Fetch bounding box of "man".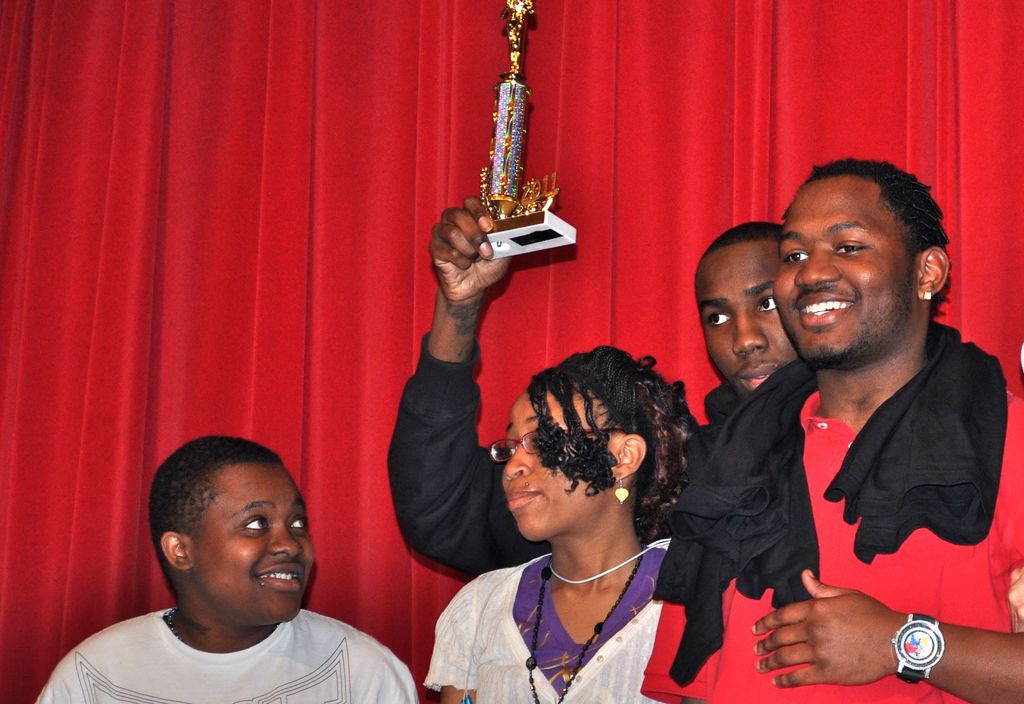
Bbox: 385 196 804 575.
